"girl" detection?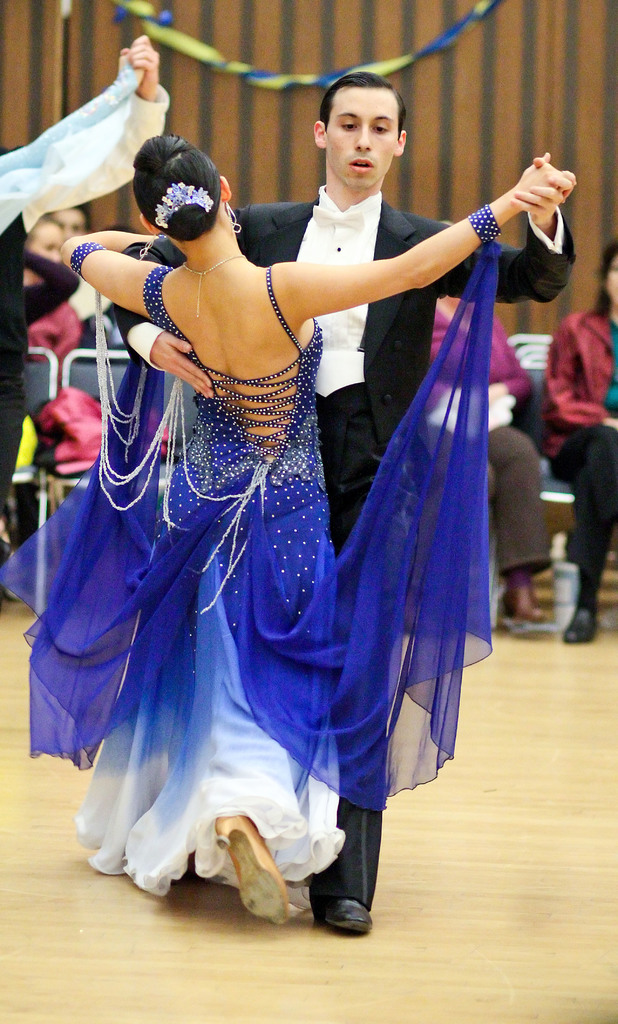
0 138 572 925
